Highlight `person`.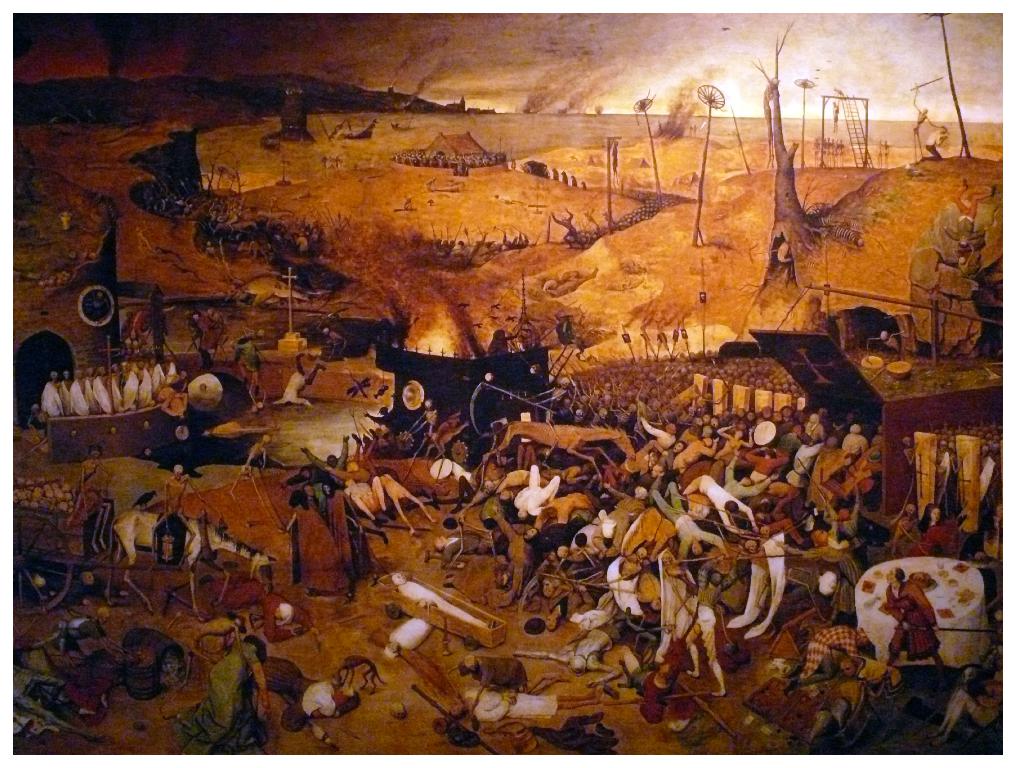
Highlighted region: (x1=232, y1=335, x2=262, y2=415).
